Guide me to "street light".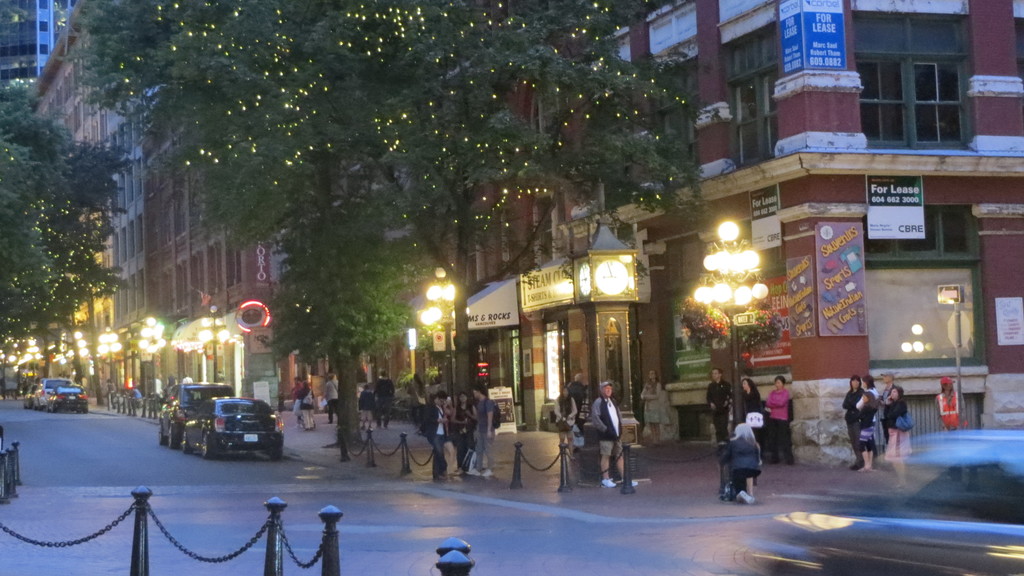
Guidance: select_region(55, 342, 83, 376).
